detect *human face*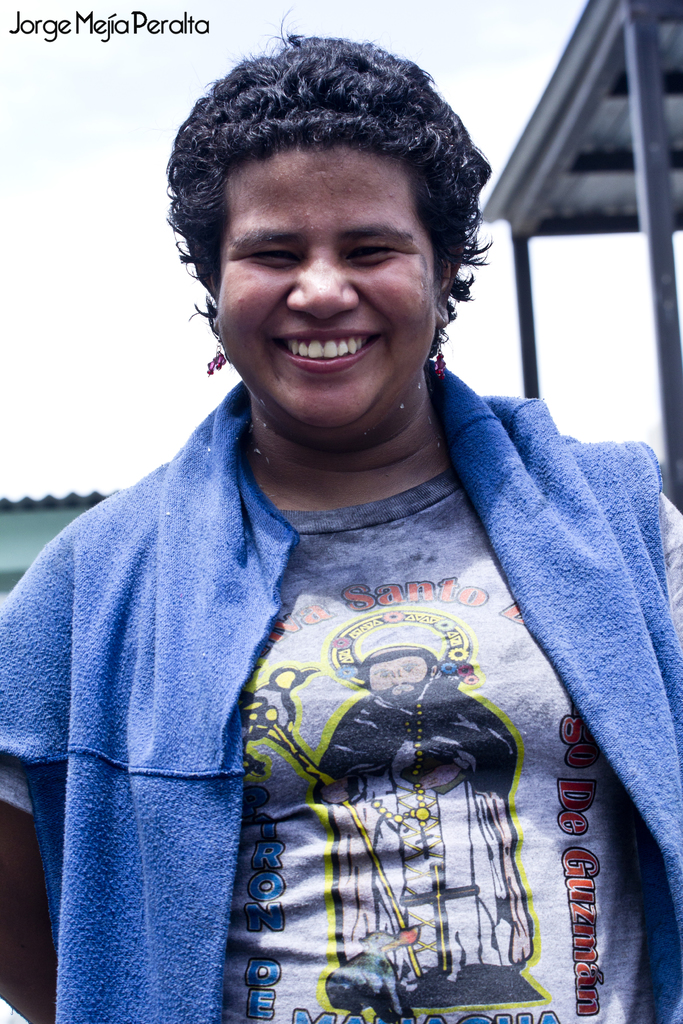
detection(214, 127, 436, 421)
